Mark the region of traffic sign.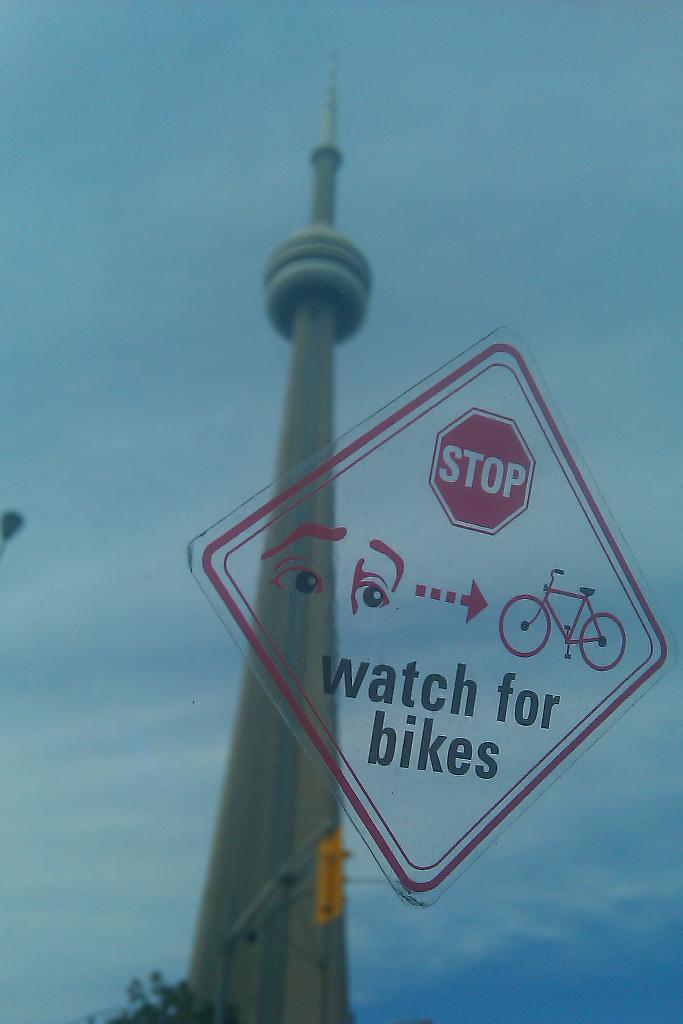
Region: {"x1": 174, "y1": 323, "x2": 682, "y2": 902}.
